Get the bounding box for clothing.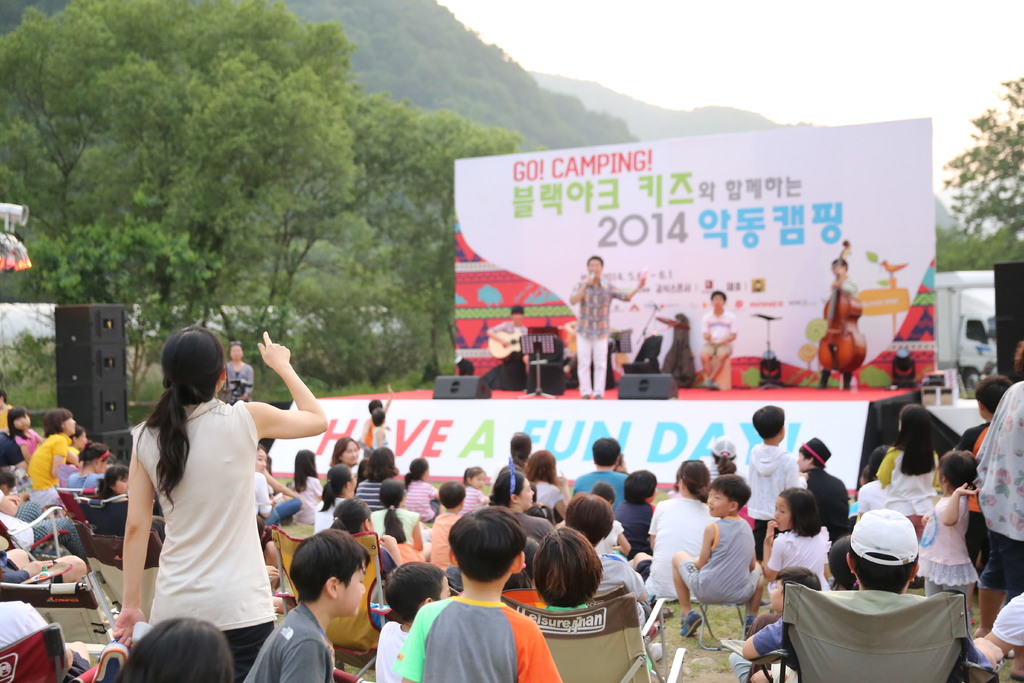
bbox=[68, 466, 102, 494].
